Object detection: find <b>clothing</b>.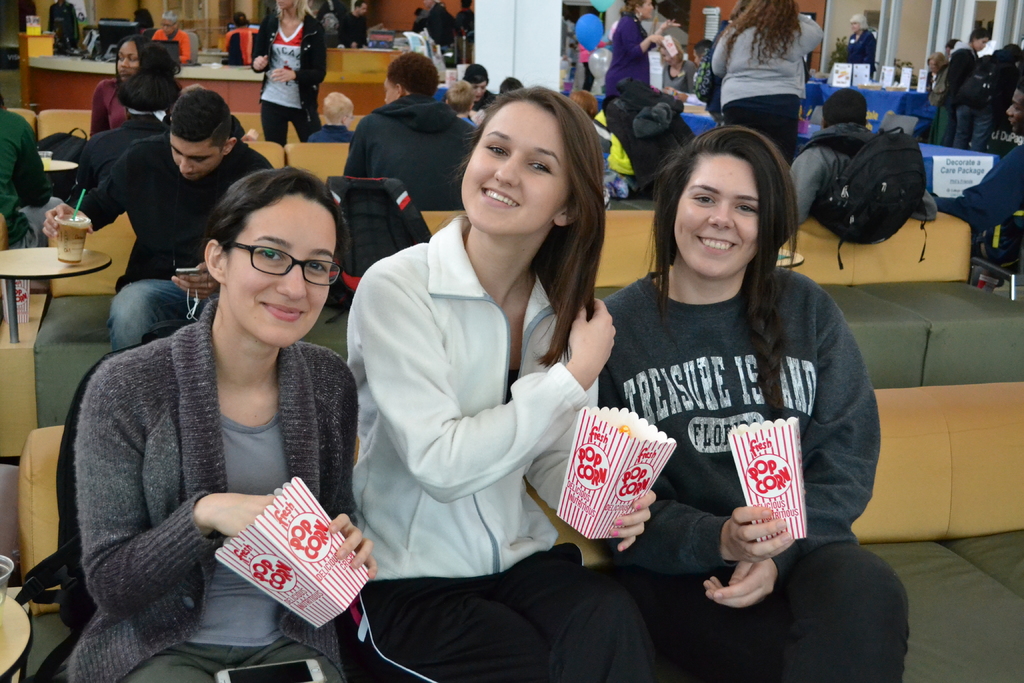
<box>302,126,360,150</box>.
